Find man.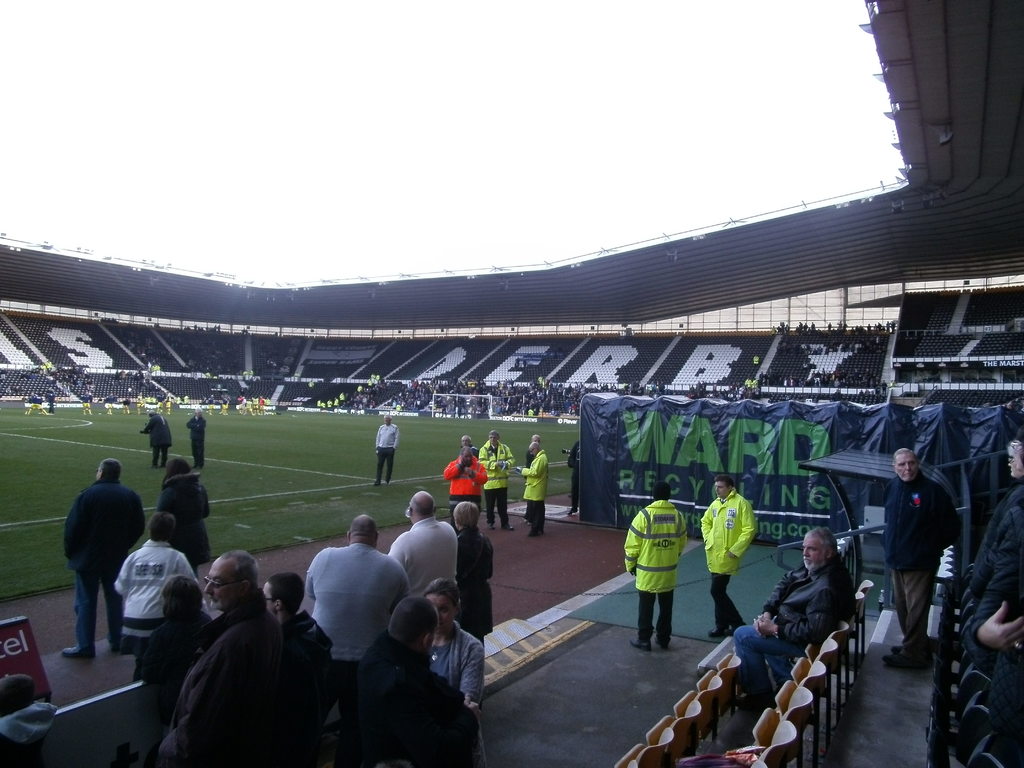
region(304, 513, 406, 723).
